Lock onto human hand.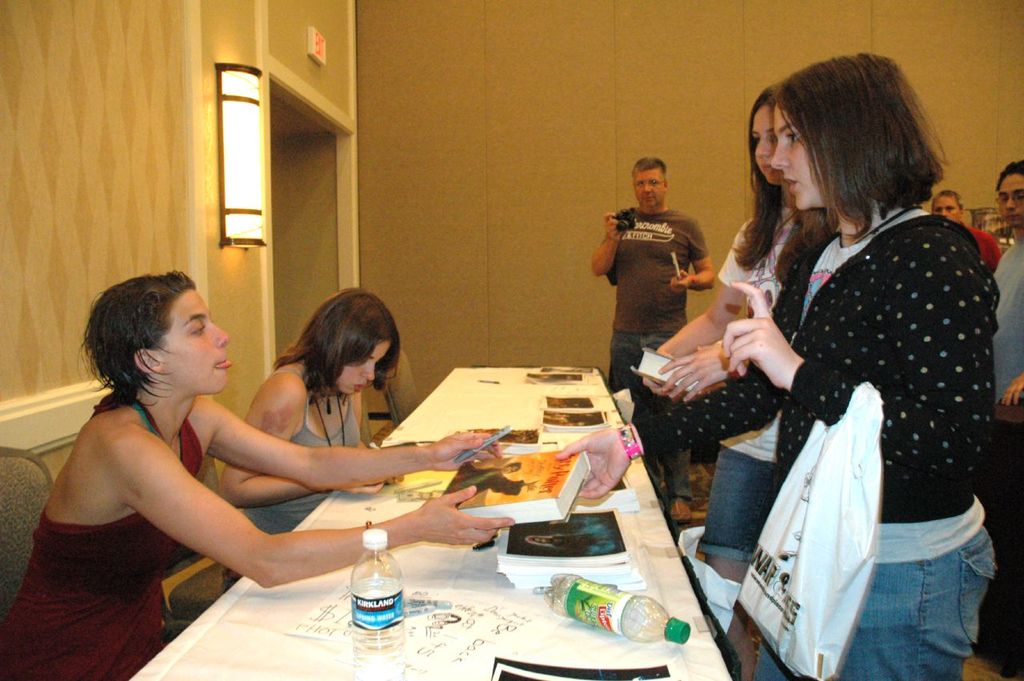
Locked: detection(555, 423, 633, 500).
